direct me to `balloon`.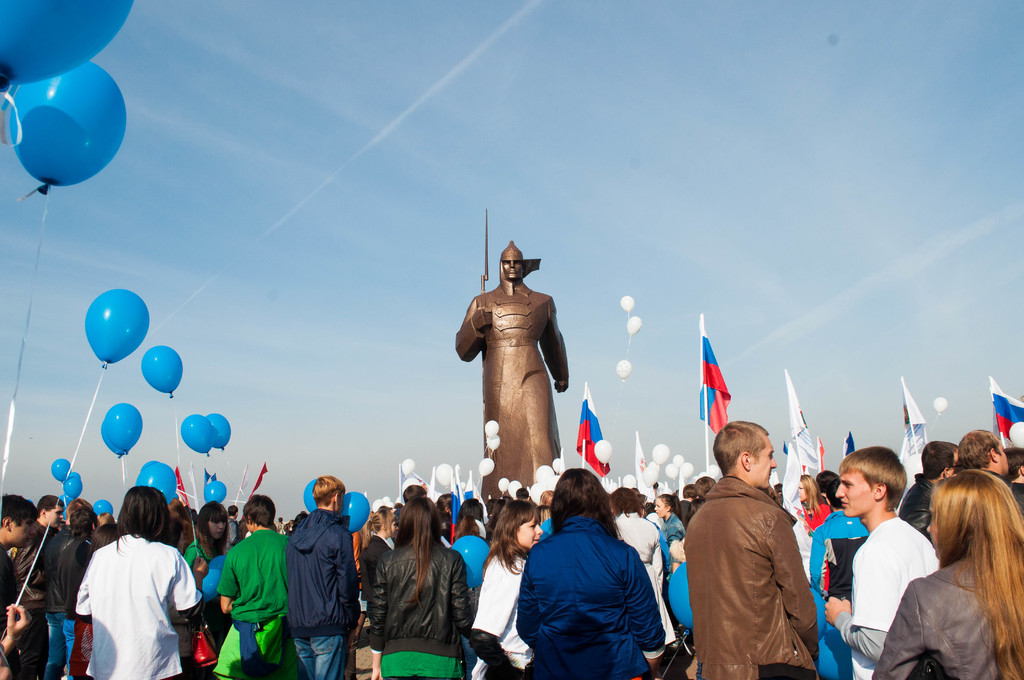
Direction: <box>340,494,366,531</box>.
